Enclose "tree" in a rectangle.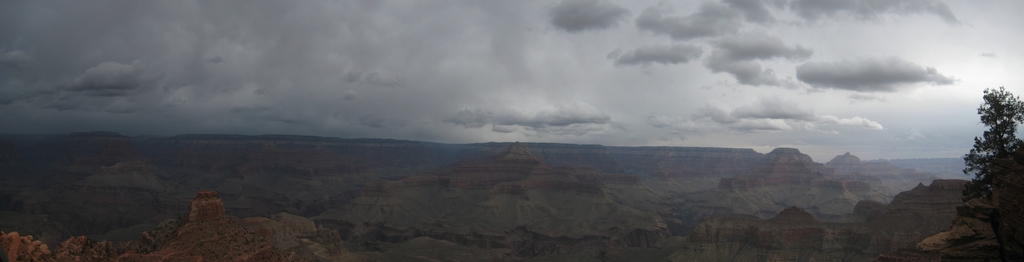
rect(956, 72, 1023, 233).
